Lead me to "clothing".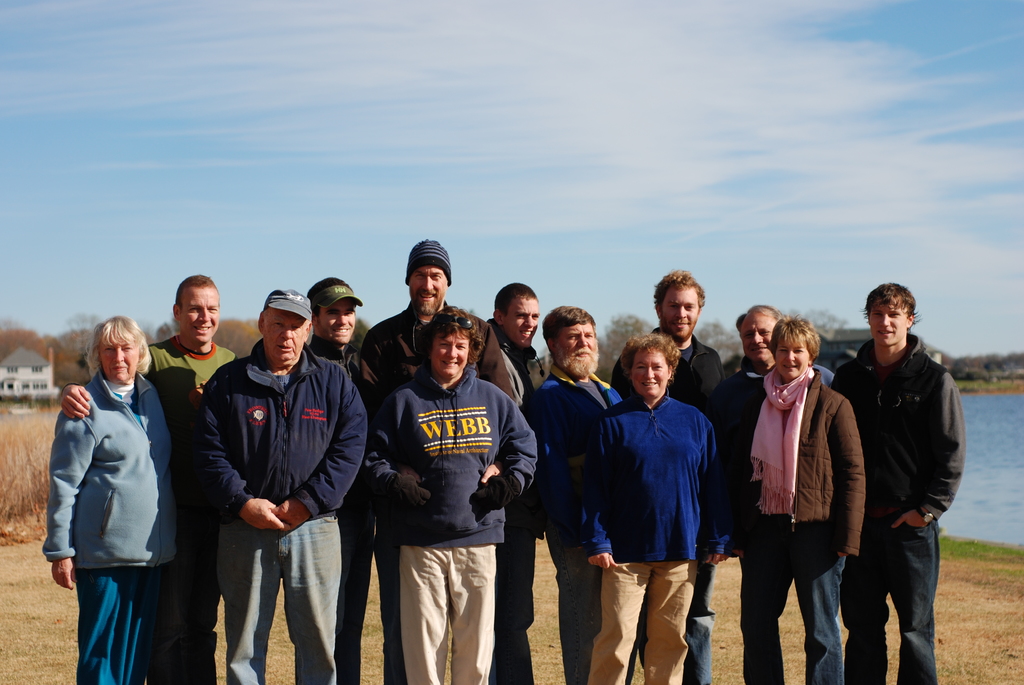
Lead to x1=183 y1=331 x2=369 y2=684.
